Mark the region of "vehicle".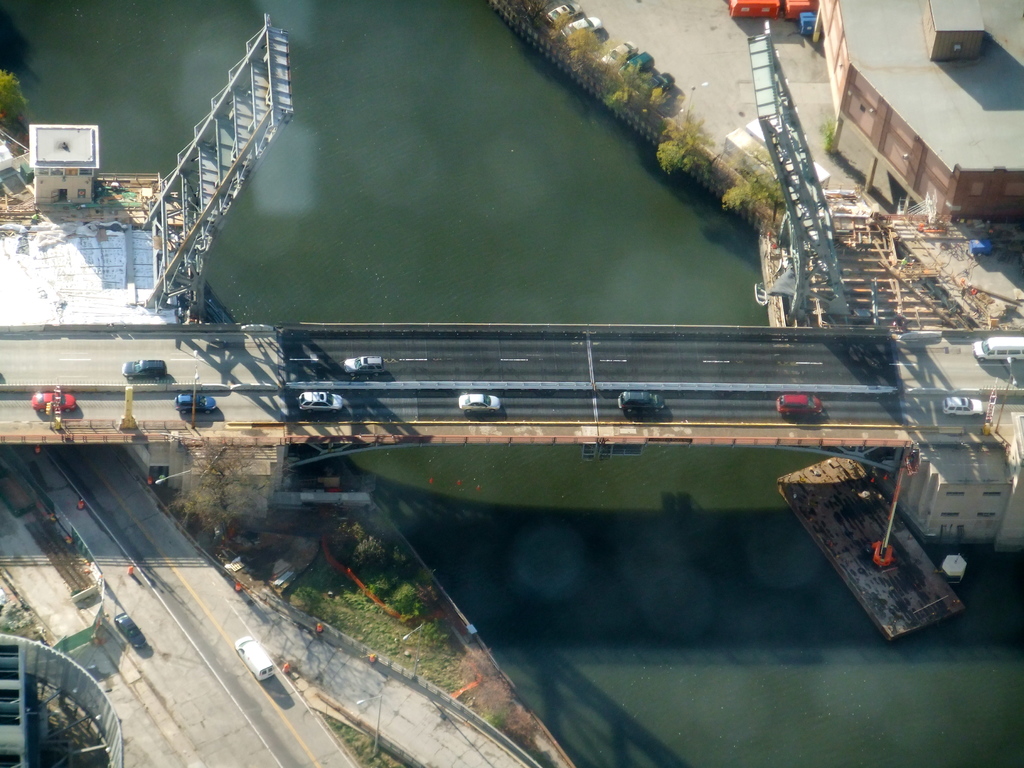
Region: locate(232, 636, 275, 683).
